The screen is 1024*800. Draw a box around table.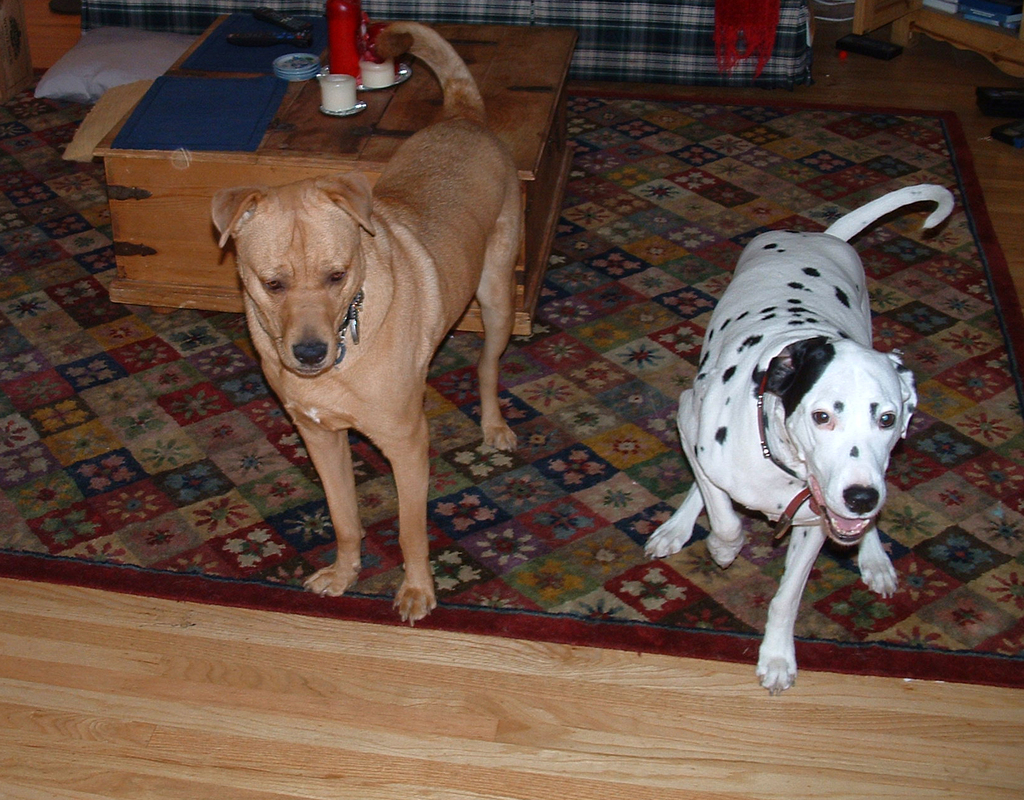
[106, 6, 578, 337].
